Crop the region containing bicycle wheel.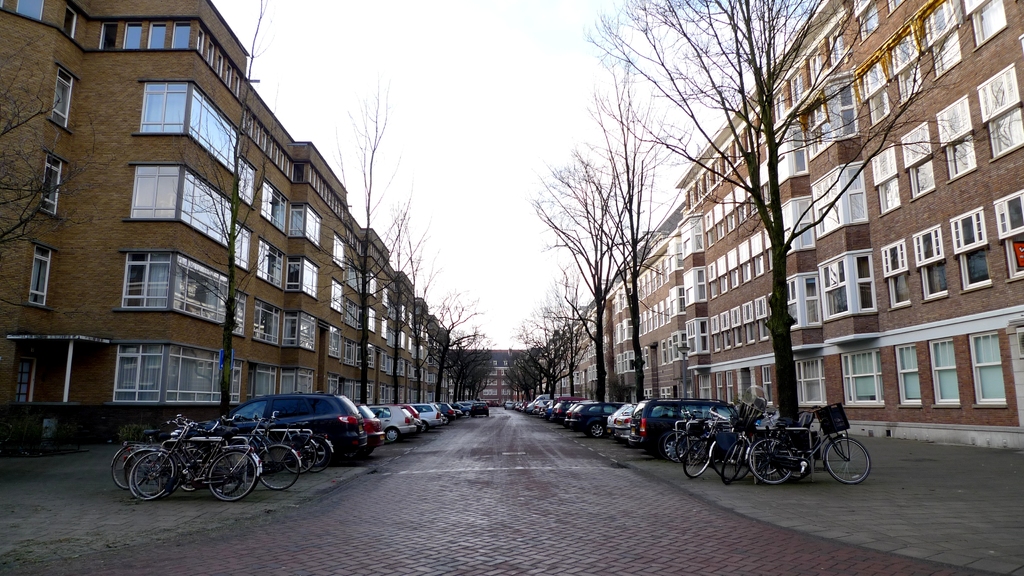
Crop region: [left=122, top=445, right=165, bottom=493].
